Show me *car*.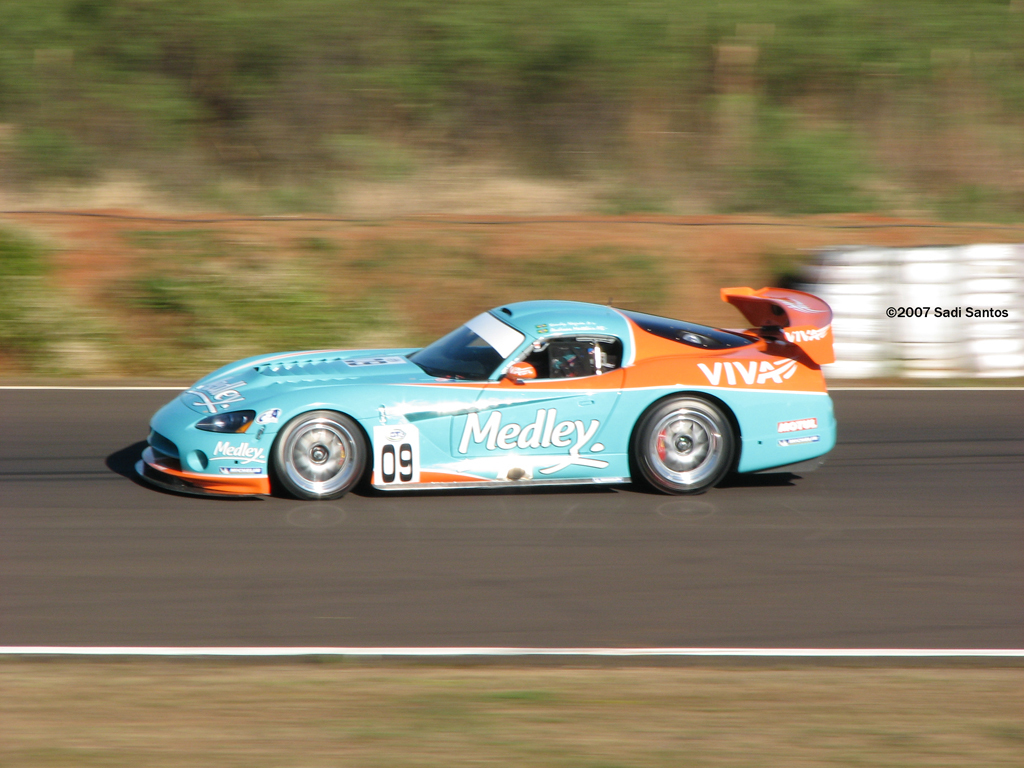
*car* is here: [146,283,835,514].
